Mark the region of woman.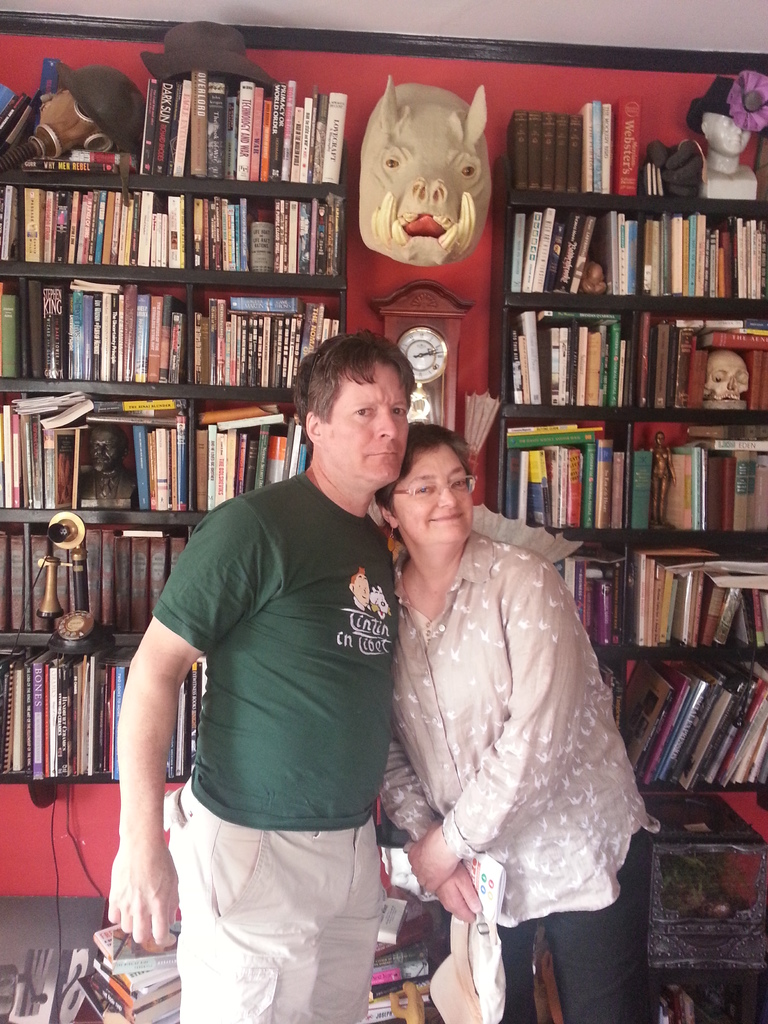
Region: x1=358, y1=406, x2=637, y2=1004.
